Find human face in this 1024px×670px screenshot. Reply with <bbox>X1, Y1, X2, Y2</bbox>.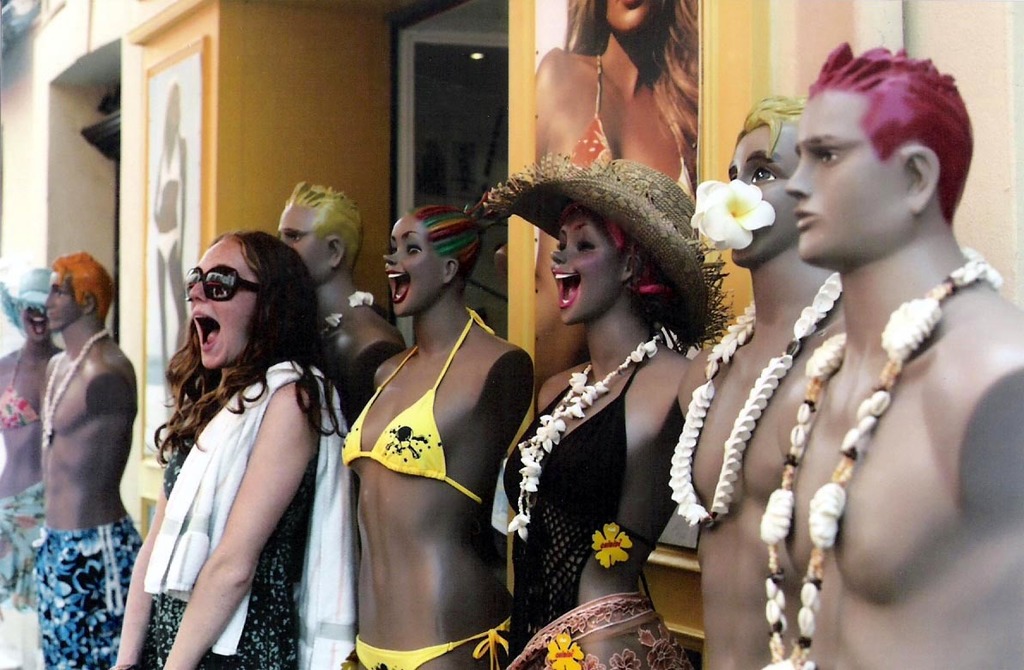
<bbox>548, 203, 627, 323</bbox>.
